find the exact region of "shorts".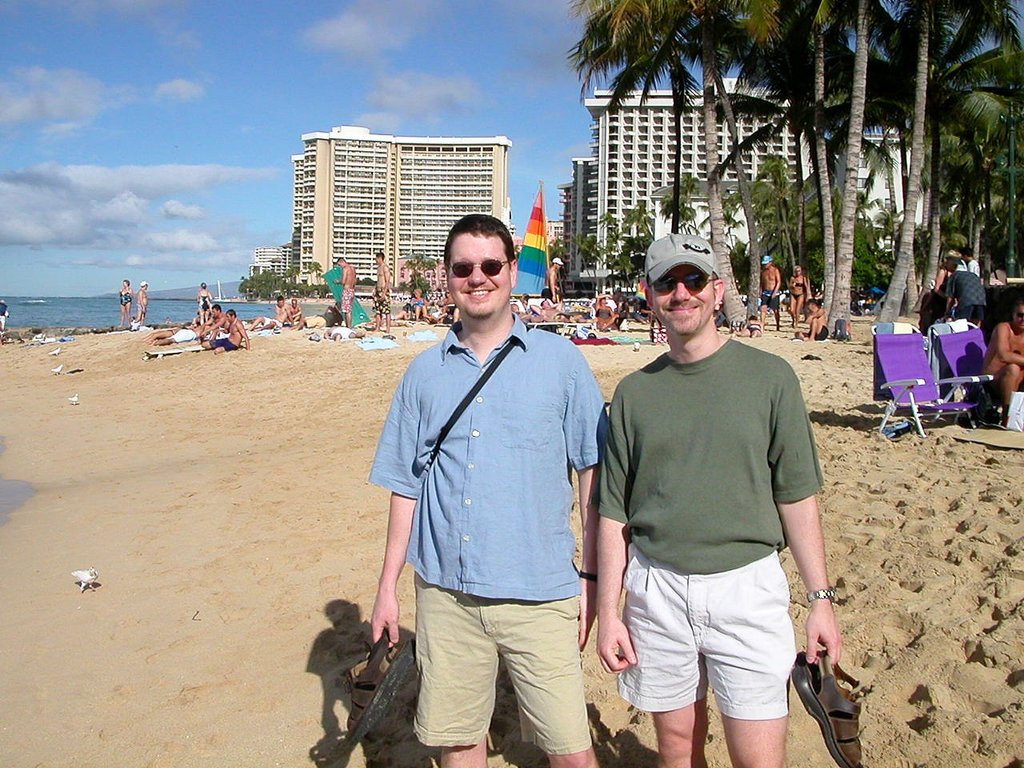
Exact region: <region>261, 319, 279, 326</region>.
